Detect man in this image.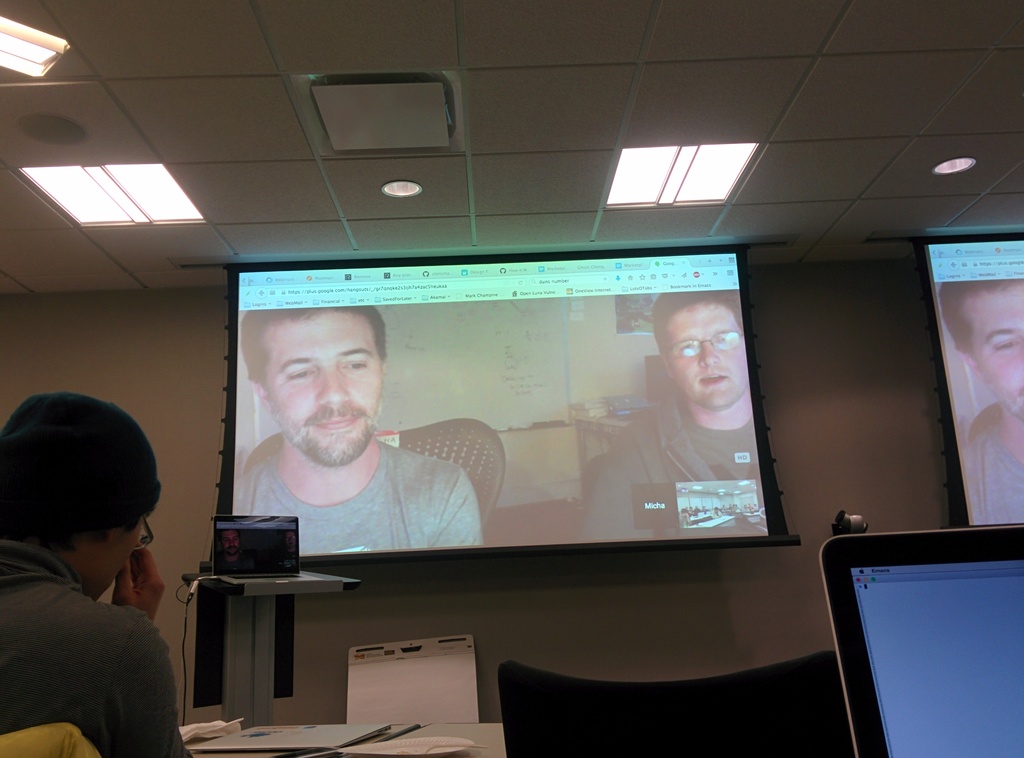
Detection: [x1=230, y1=302, x2=482, y2=548].
